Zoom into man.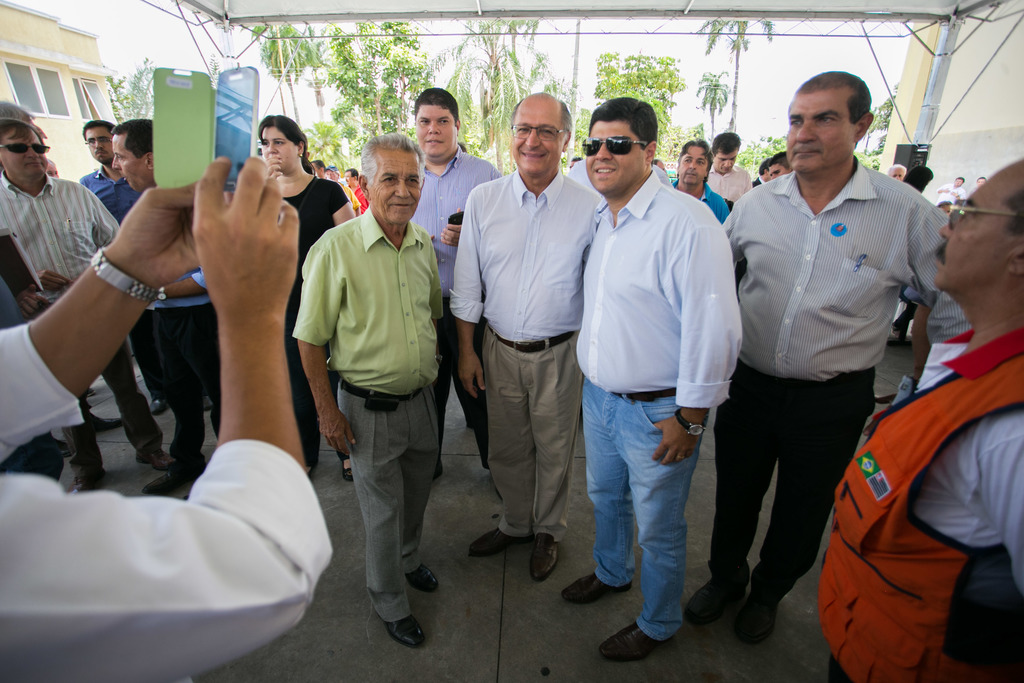
Zoom target: left=0, top=155, right=334, bottom=682.
